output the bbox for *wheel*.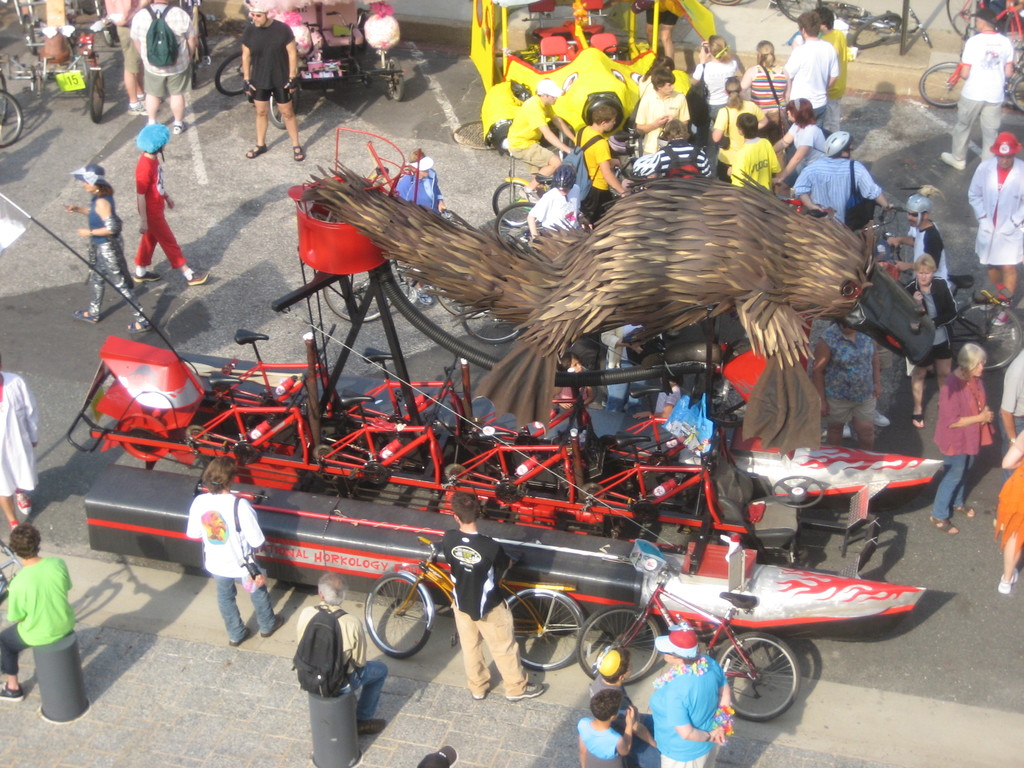
l=490, t=177, r=541, b=228.
